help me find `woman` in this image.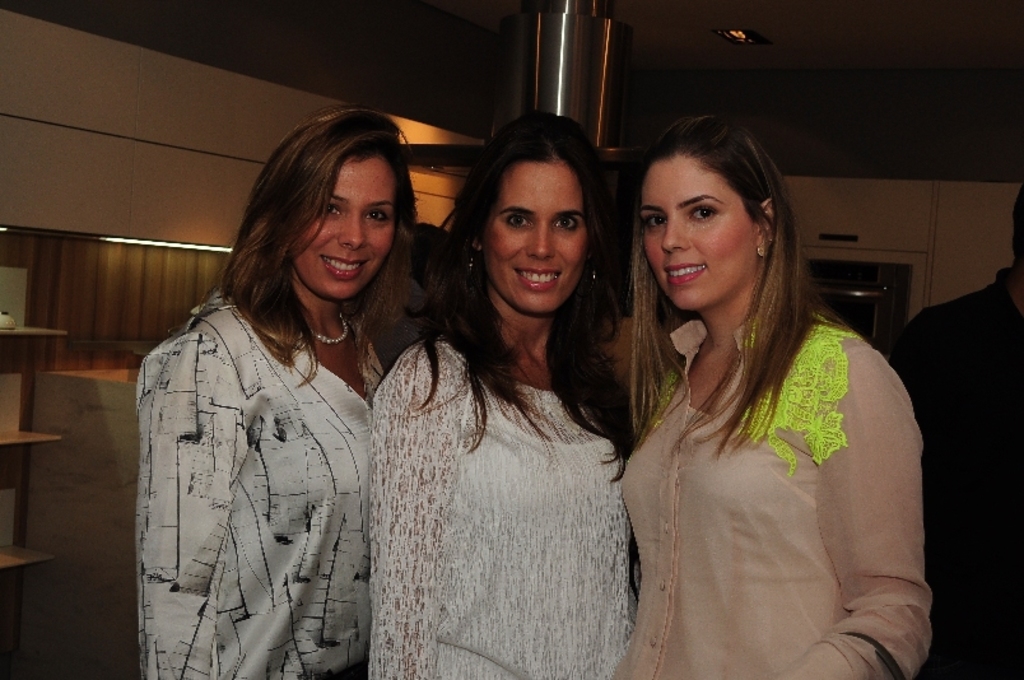
Found it: 394, 116, 641, 677.
